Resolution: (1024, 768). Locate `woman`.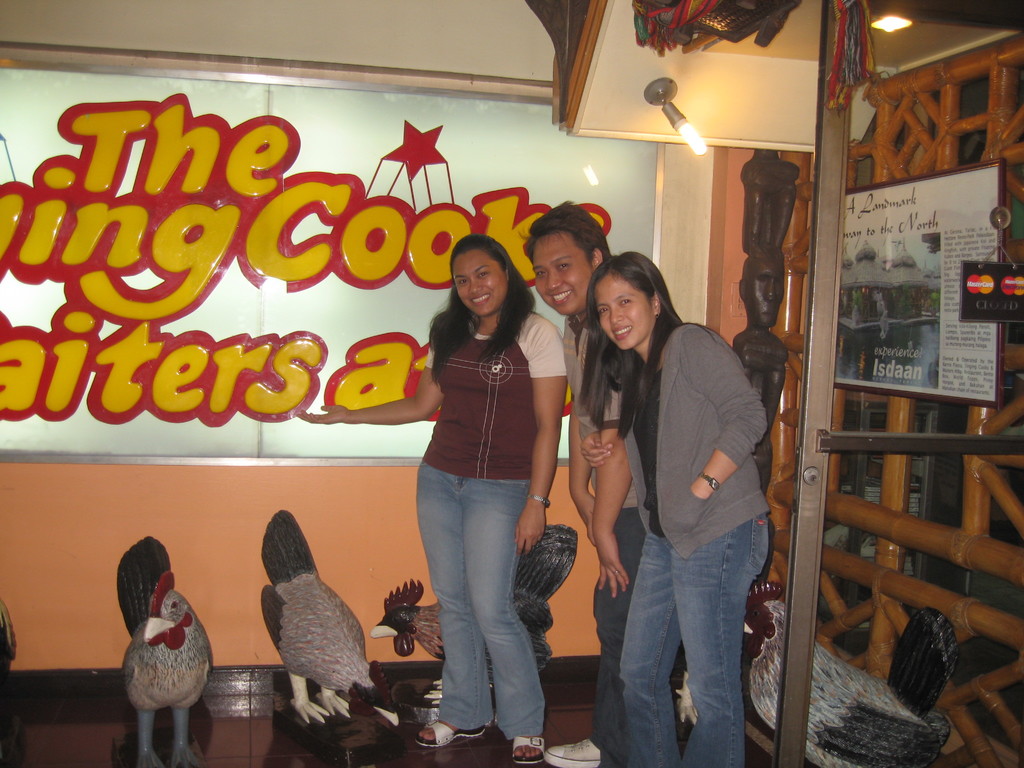
[left=292, top=230, right=570, bottom=767].
